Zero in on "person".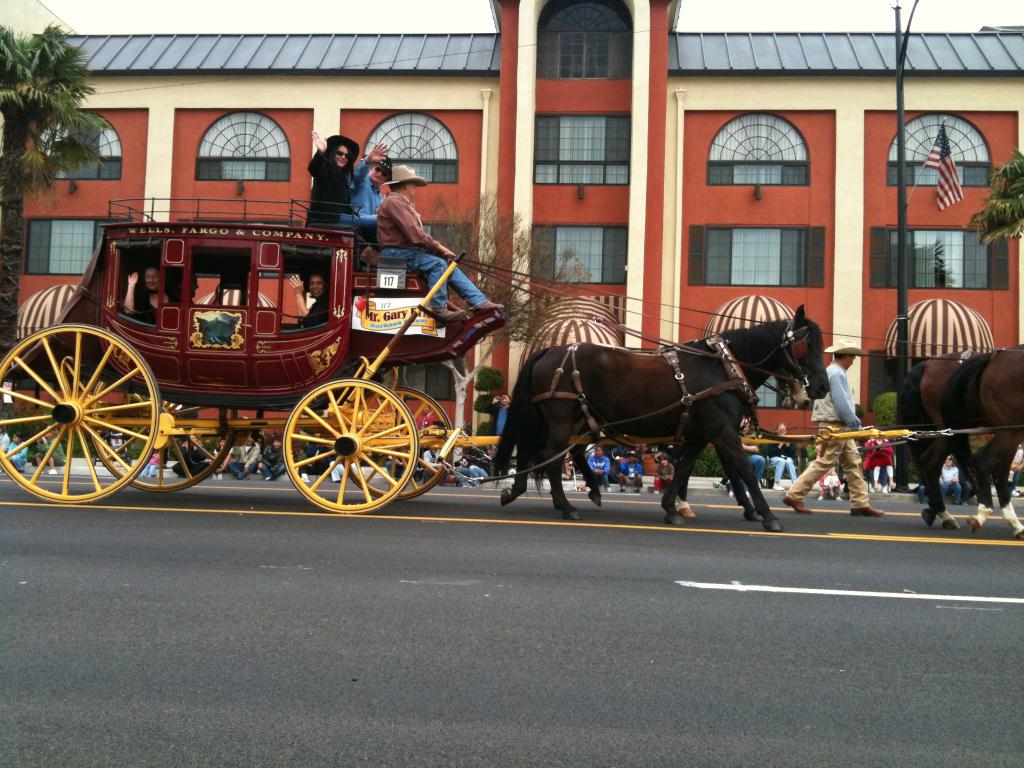
Zeroed in: 614,447,641,494.
